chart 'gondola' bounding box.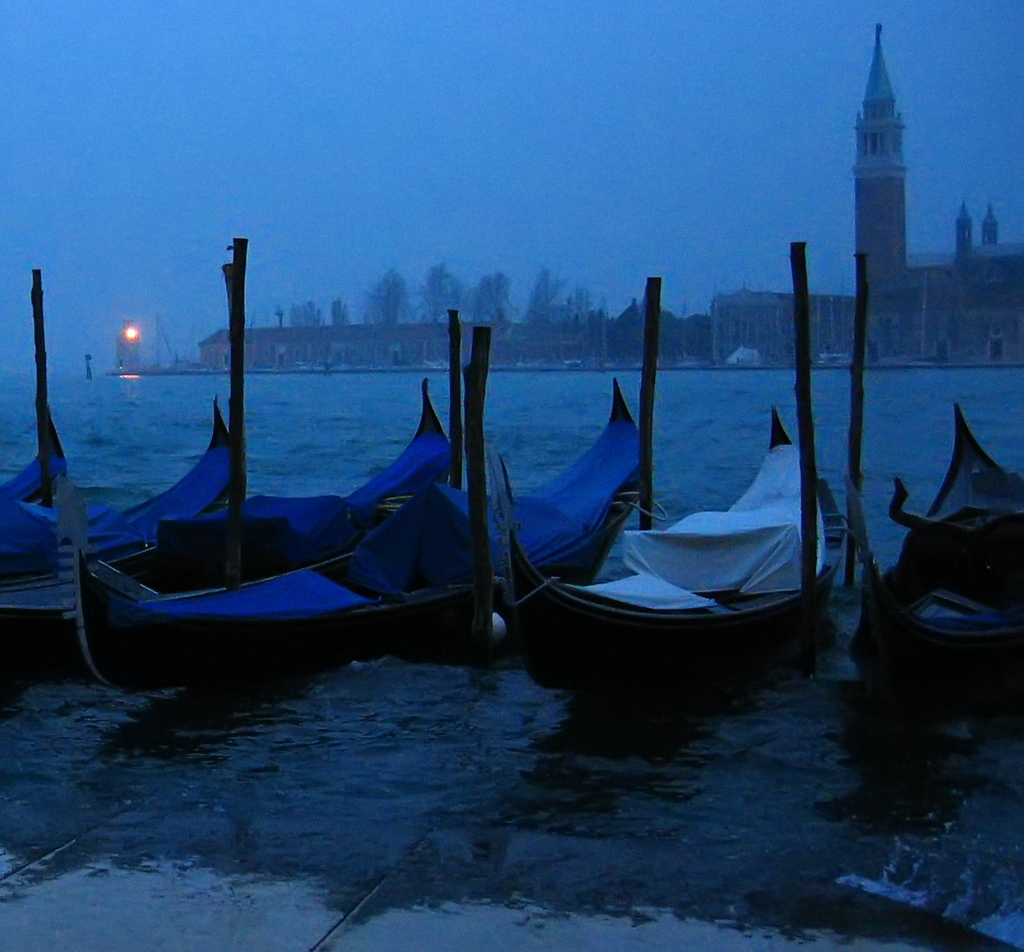
Charted: left=116, top=356, right=465, bottom=561.
